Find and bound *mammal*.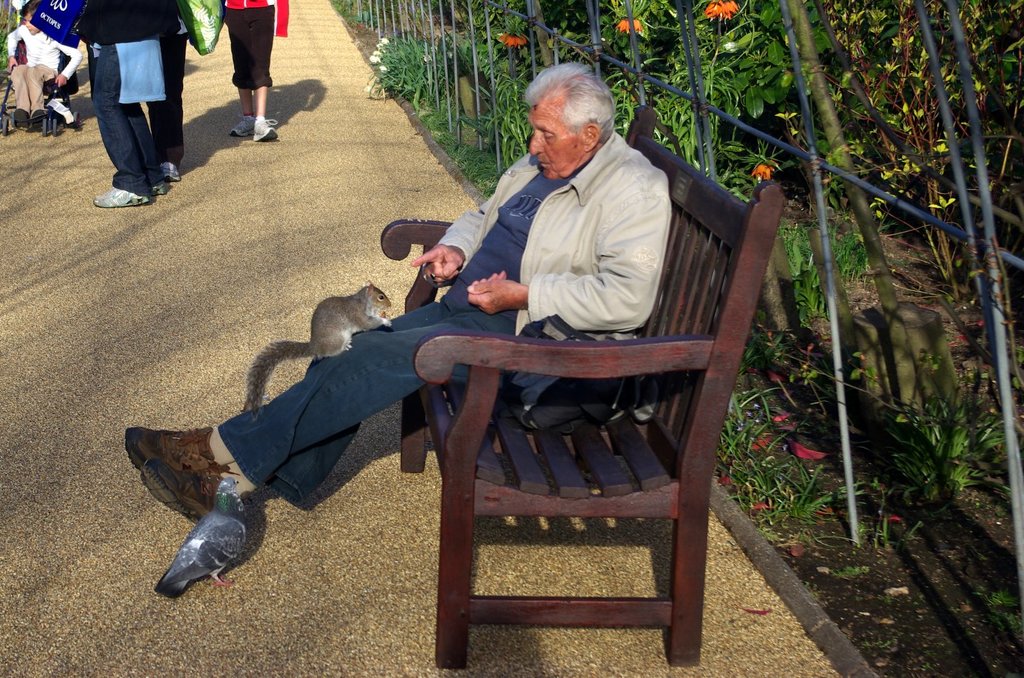
Bound: detection(77, 0, 172, 197).
